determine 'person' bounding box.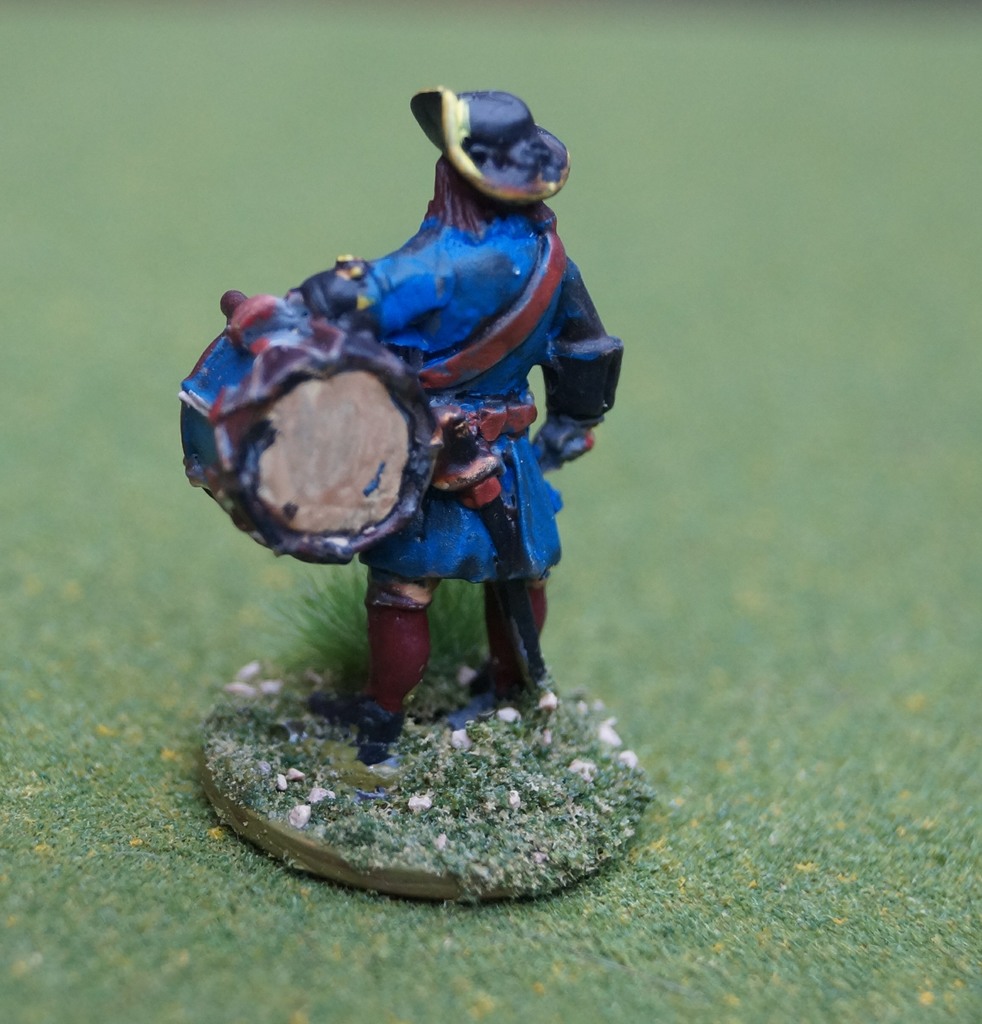
Determined: (left=186, top=125, right=621, bottom=819).
